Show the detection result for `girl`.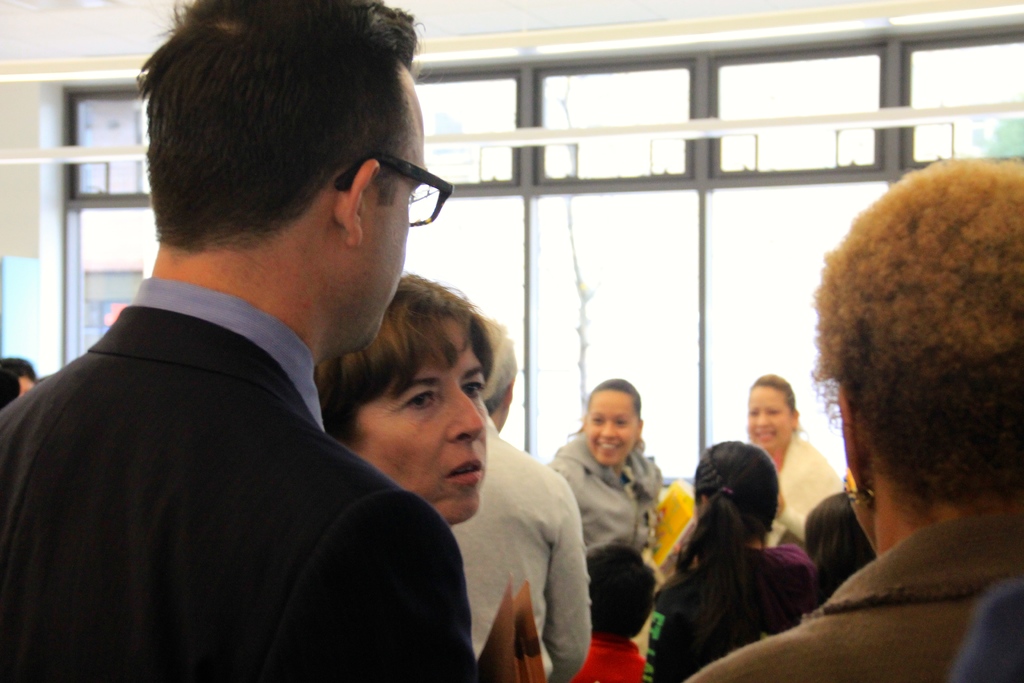
bbox(652, 438, 810, 682).
